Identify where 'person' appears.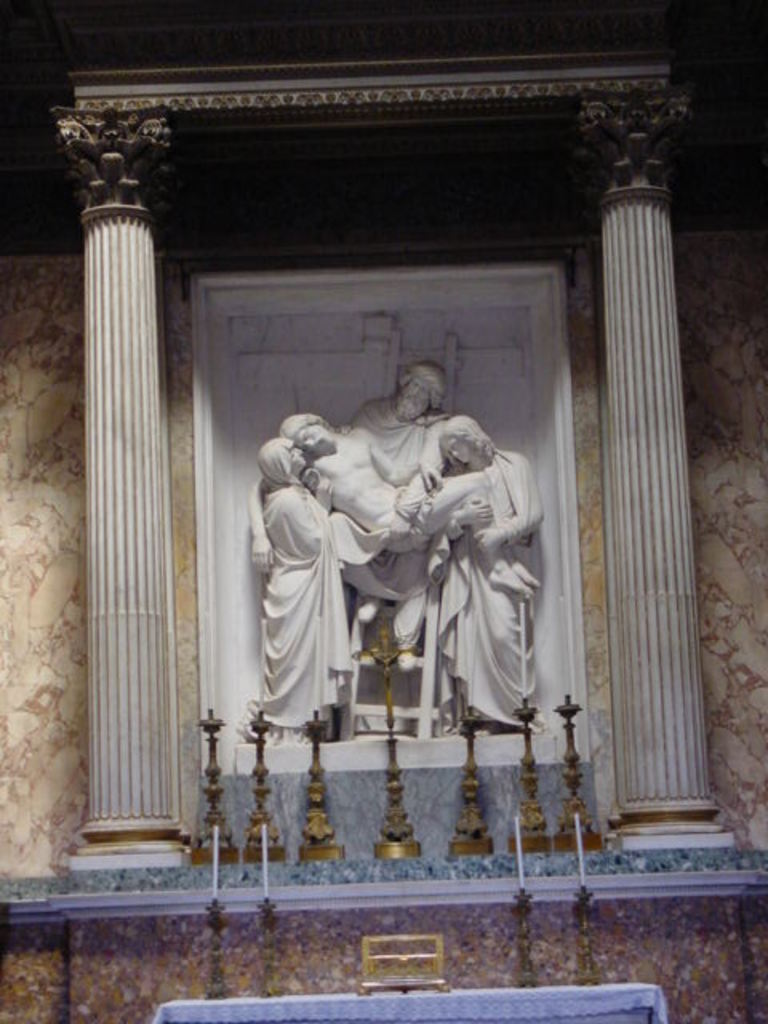
Appears at box(256, 440, 358, 744).
